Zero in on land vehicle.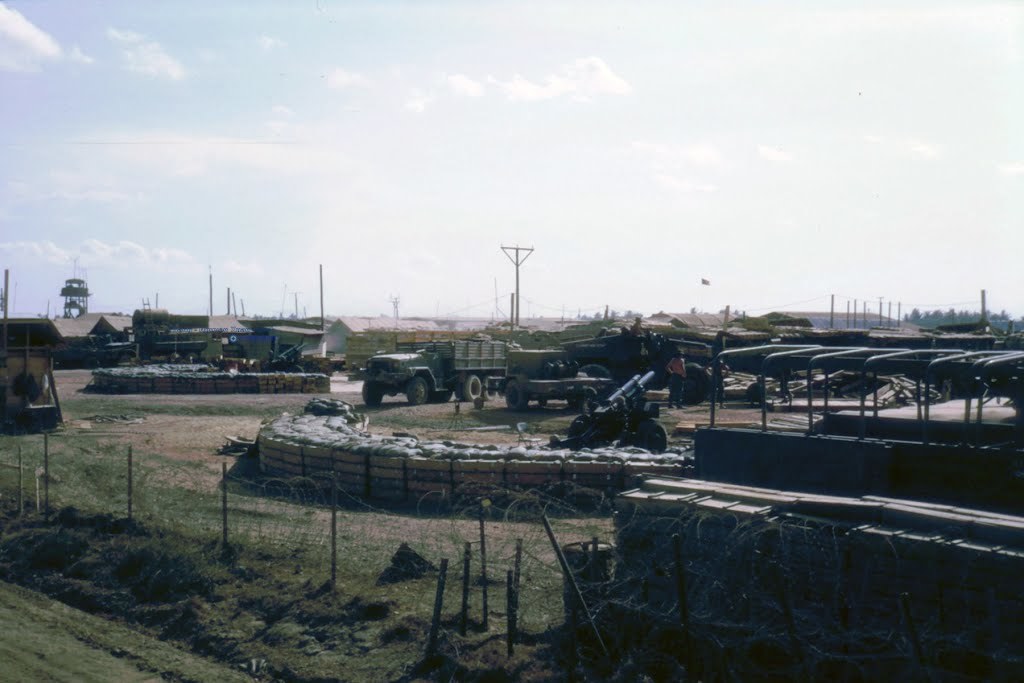
Zeroed in: [left=562, top=324, right=712, bottom=403].
